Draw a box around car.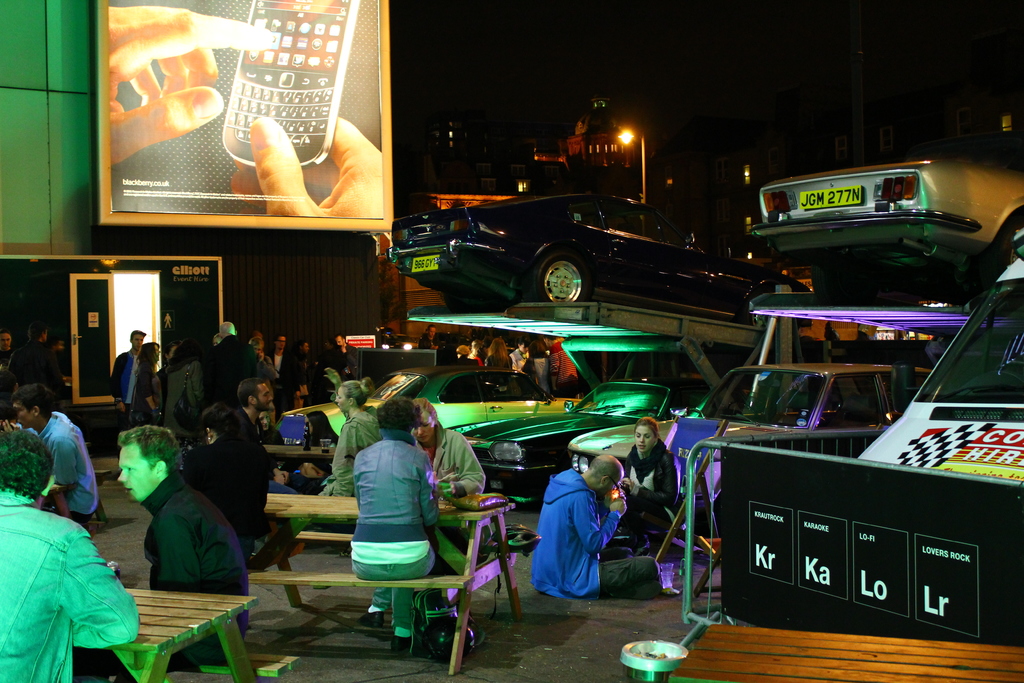
detection(463, 333, 737, 495).
